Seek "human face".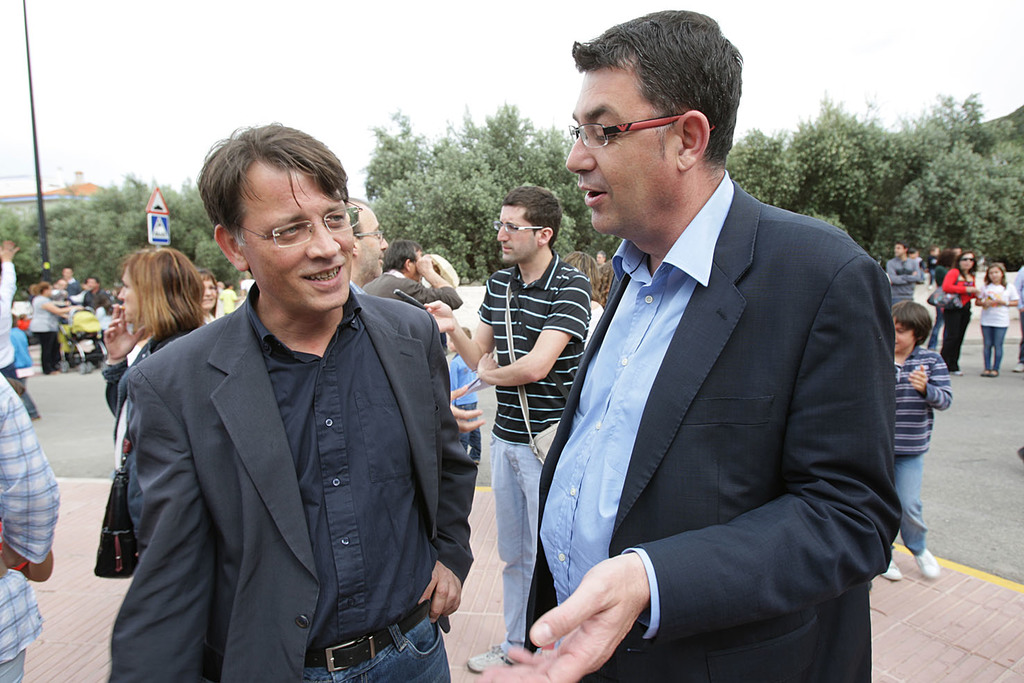
Rect(987, 265, 1003, 285).
